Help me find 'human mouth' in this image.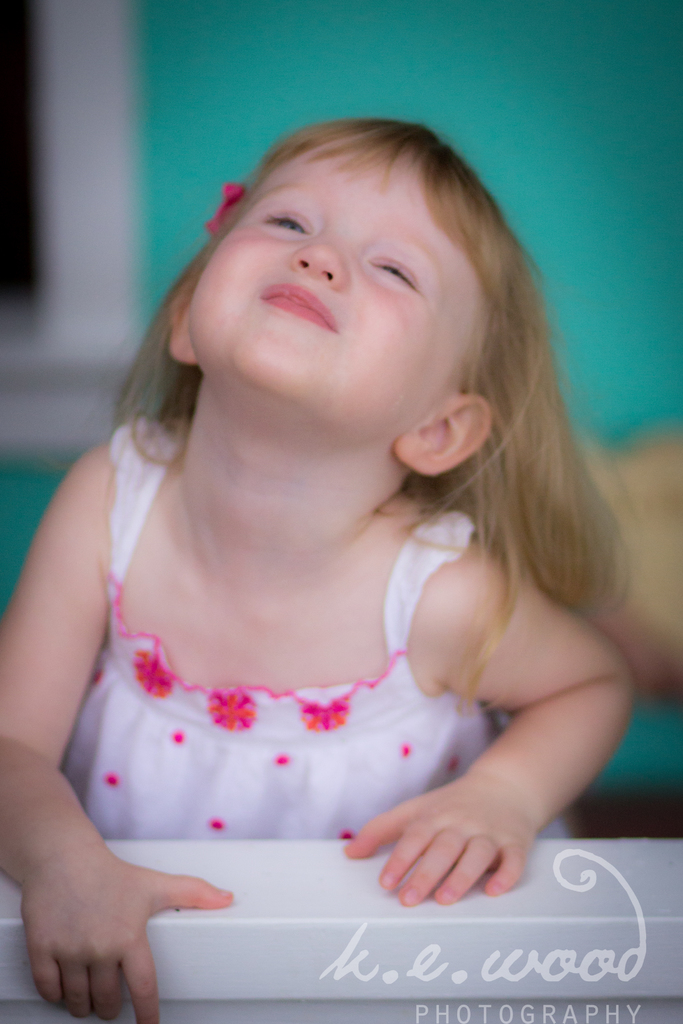
Found it: bbox=[261, 279, 336, 335].
